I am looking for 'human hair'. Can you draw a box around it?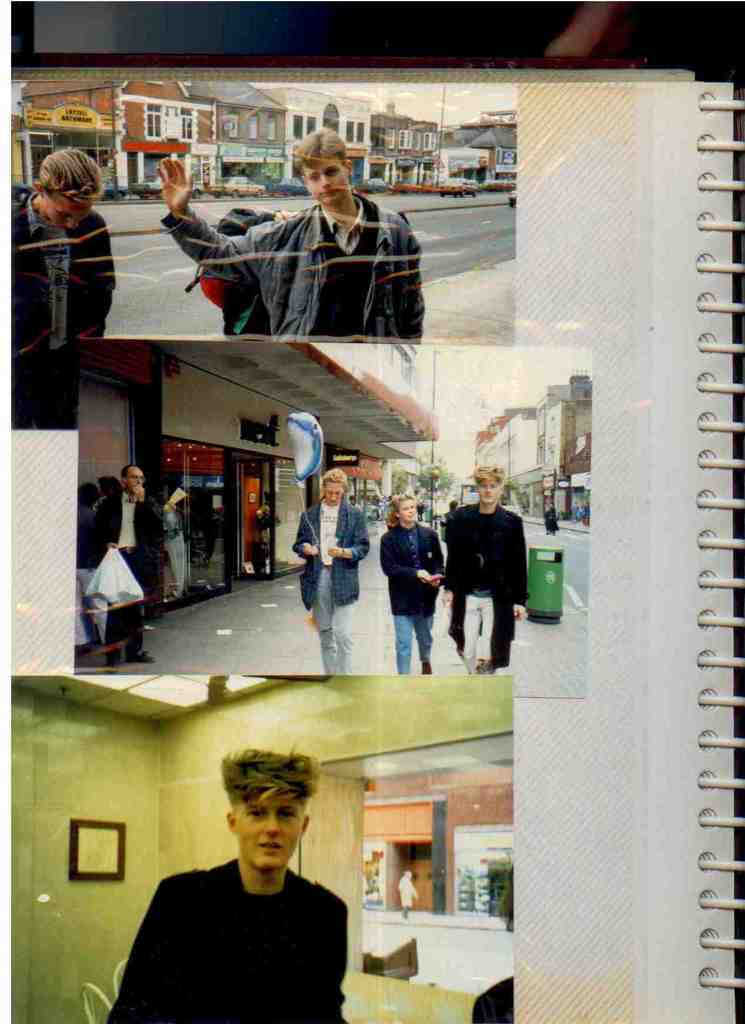
Sure, the bounding box is locate(468, 465, 504, 484).
